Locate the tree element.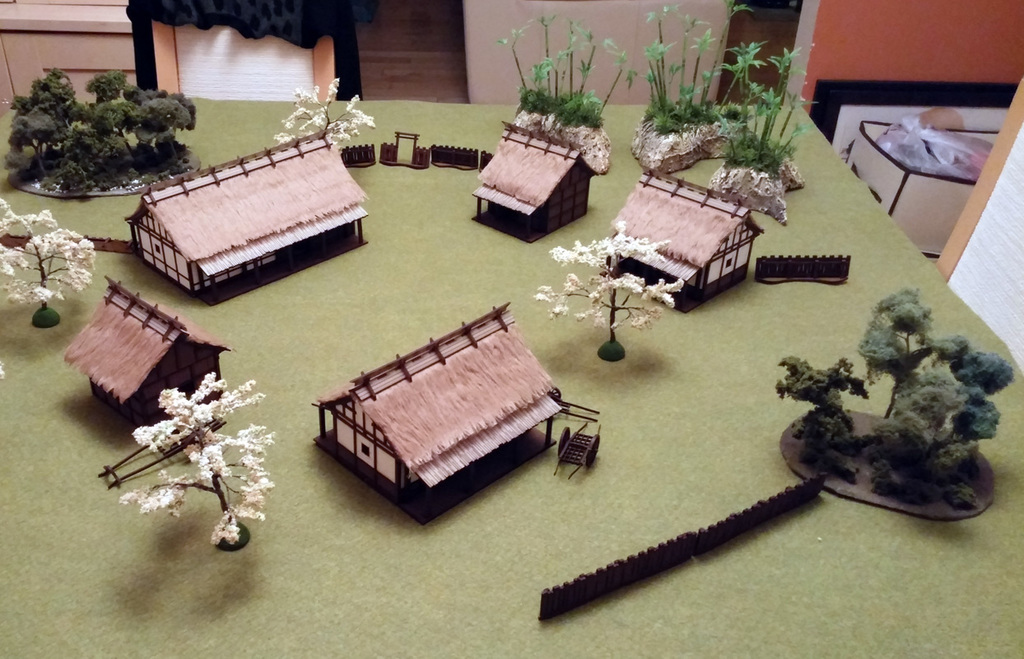
Element bbox: <bbox>924, 329, 1006, 391</bbox>.
